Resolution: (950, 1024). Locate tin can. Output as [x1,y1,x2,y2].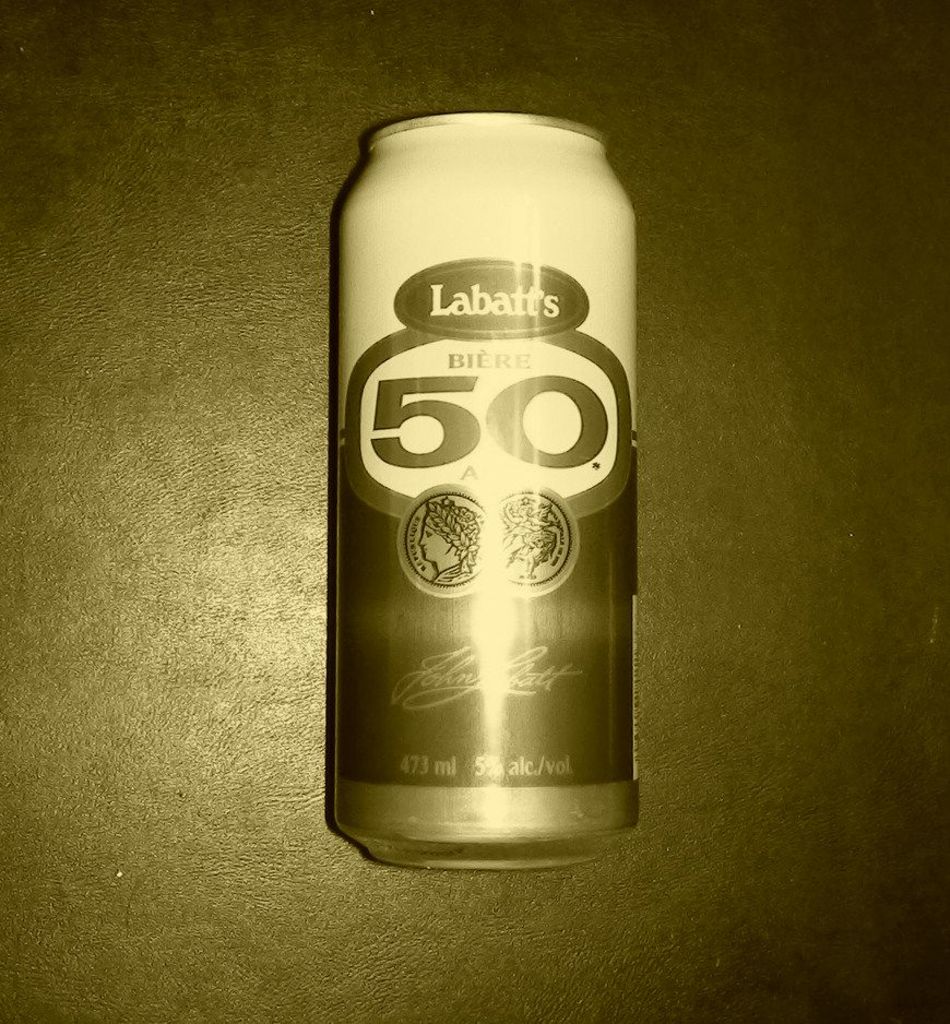
[337,114,637,868].
